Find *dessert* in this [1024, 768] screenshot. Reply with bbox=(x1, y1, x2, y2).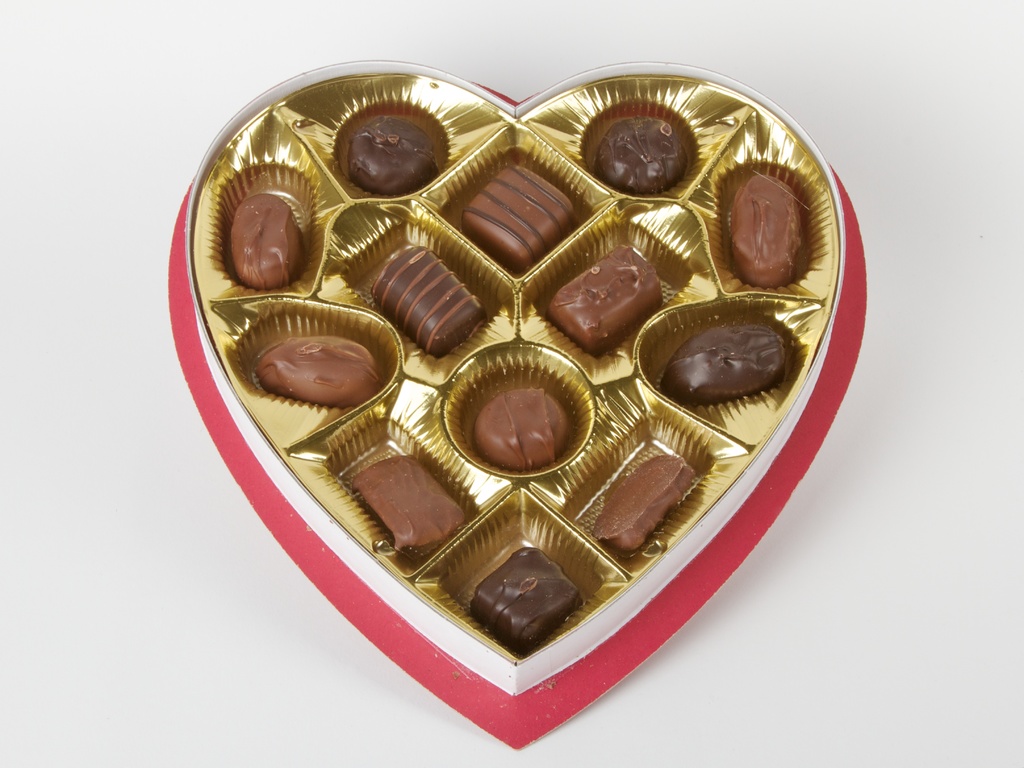
bbox=(545, 250, 668, 346).
